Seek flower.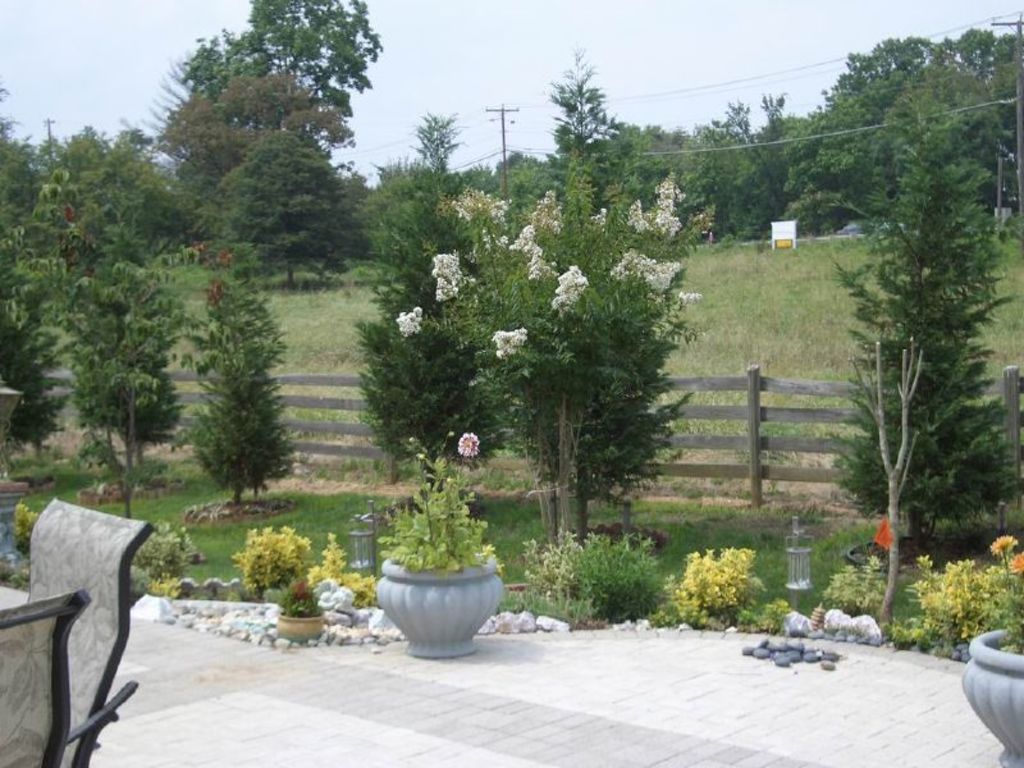
bbox(1009, 549, 1023, 576).
